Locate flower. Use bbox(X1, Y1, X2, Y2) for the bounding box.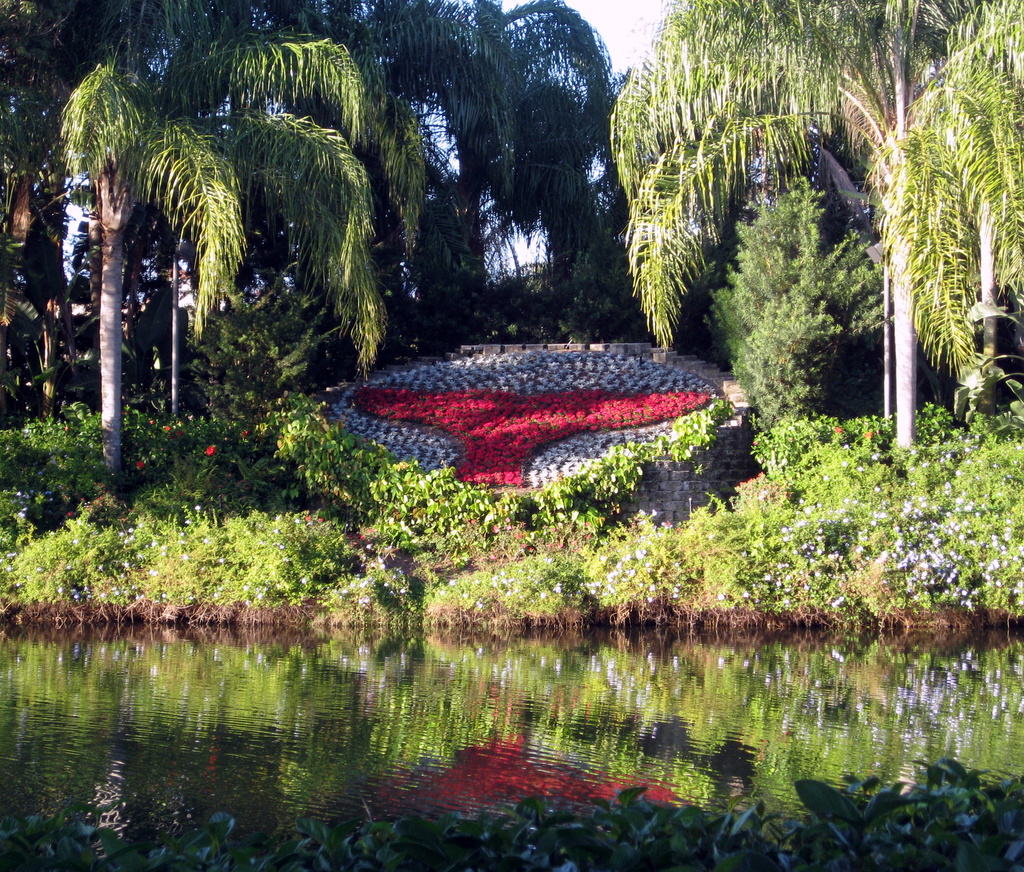
bbox(200, 448, 224, 466).
